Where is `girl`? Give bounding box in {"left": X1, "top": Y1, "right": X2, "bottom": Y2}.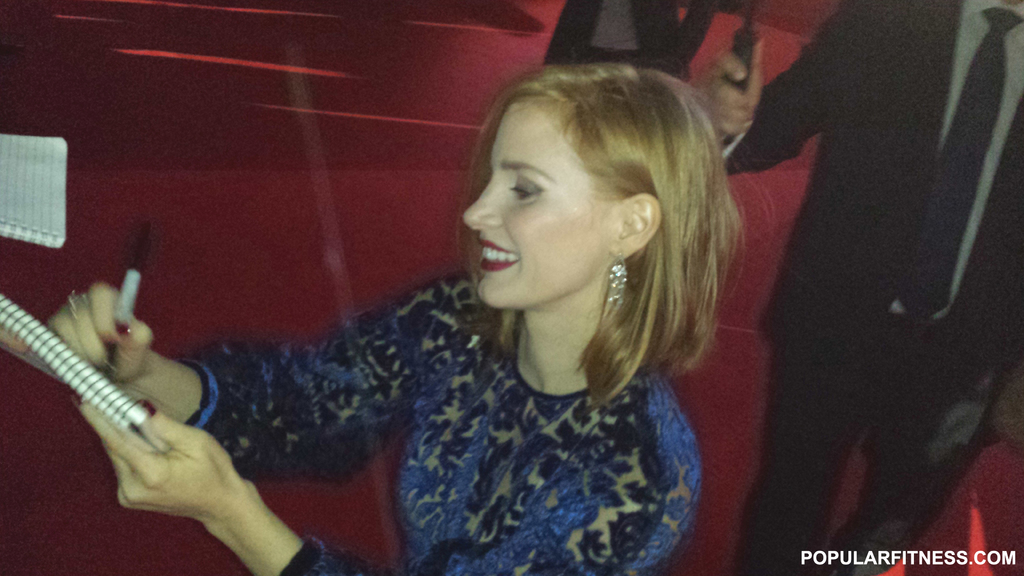
{"left": 46, "top": 71, "right": 745, "bottom": 575}.
